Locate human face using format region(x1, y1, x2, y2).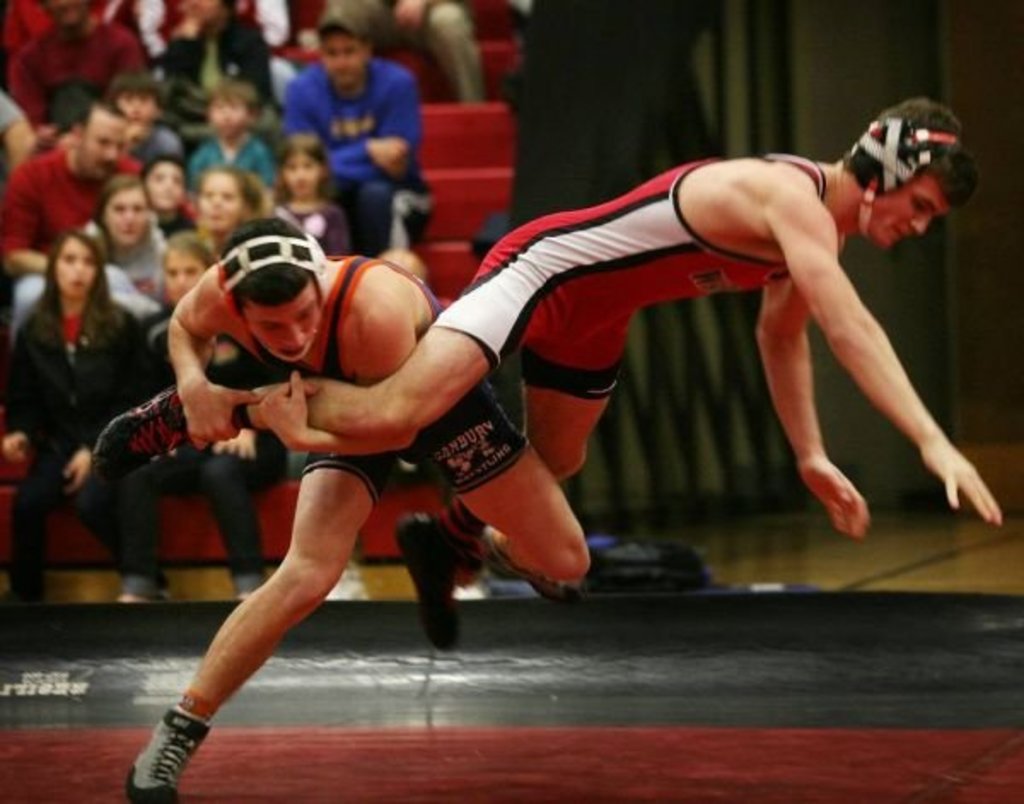
region(55, 236, 94, 295).
